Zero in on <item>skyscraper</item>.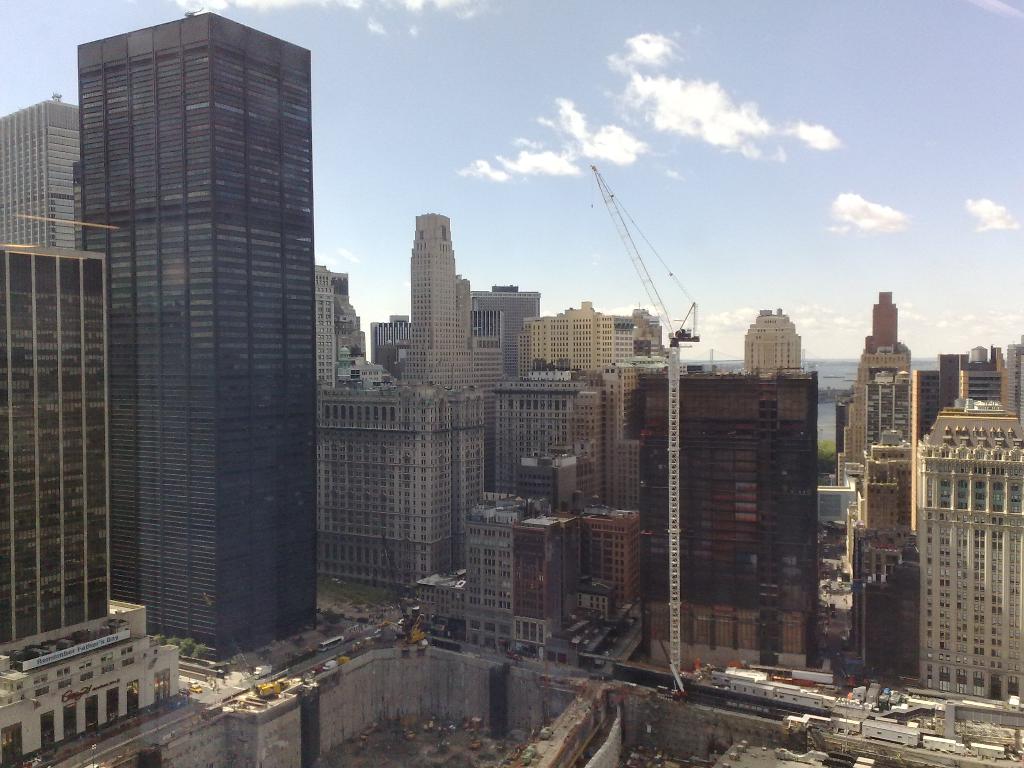
Zeroed in: left=3, top=92, right=86, bottom=260.
